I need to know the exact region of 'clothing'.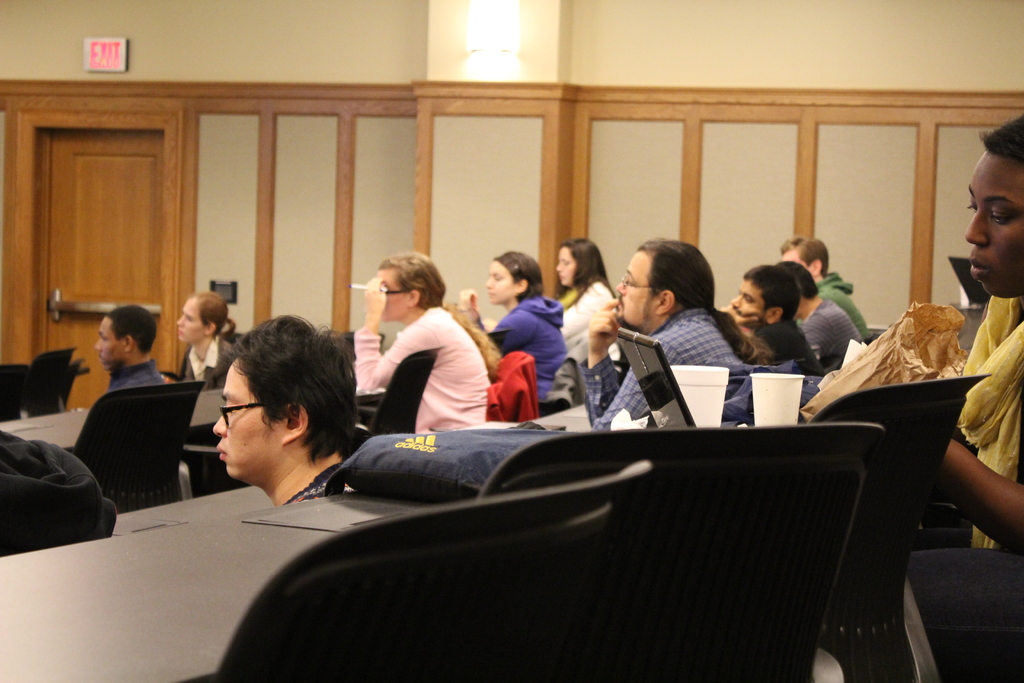
Region: x1=280 y1=456 x2=355 y2=507.
